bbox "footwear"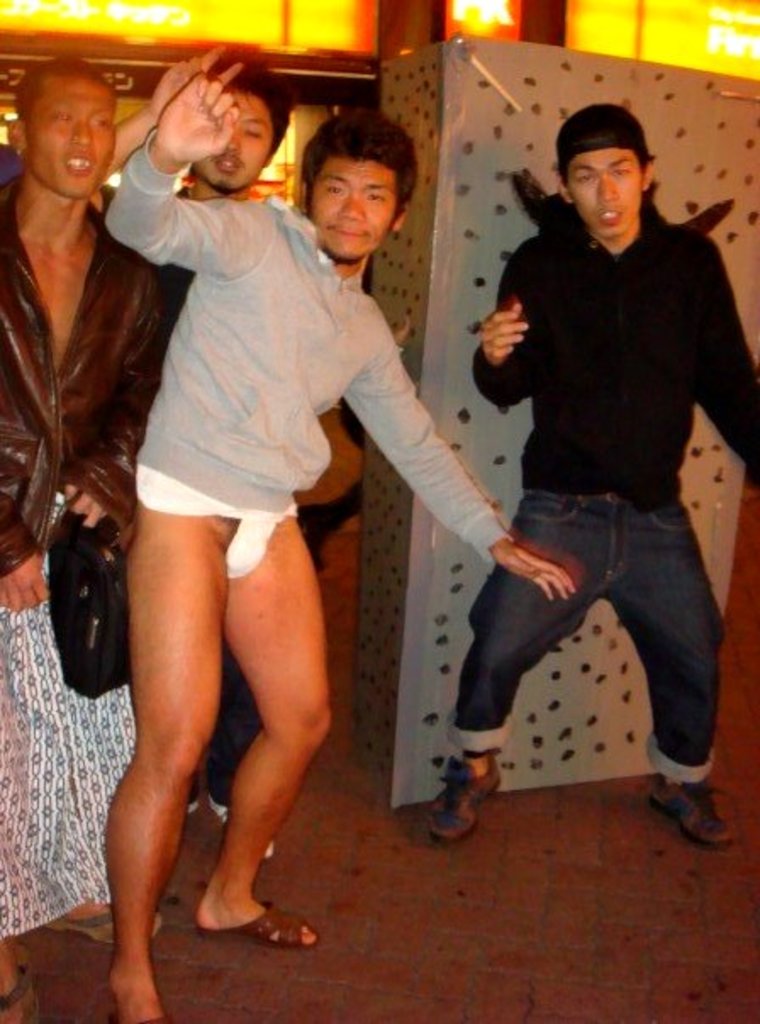
{"x1": 54, "y1": 904, "x2": 165, "y2": 943}
